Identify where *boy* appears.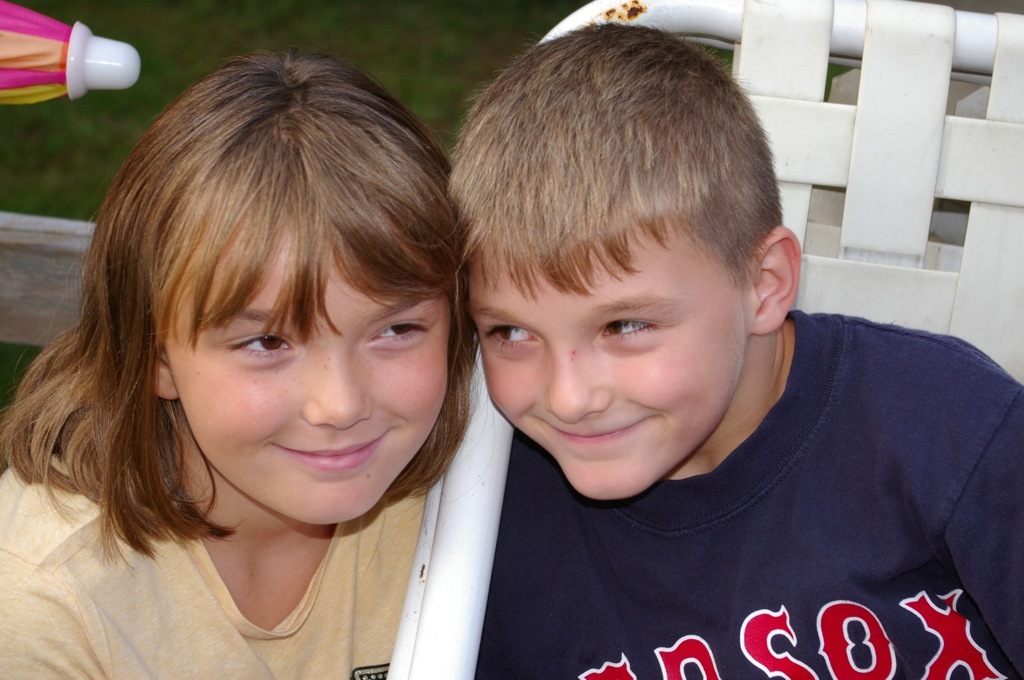
Appears at detection(446, 19, 1023, 679).
